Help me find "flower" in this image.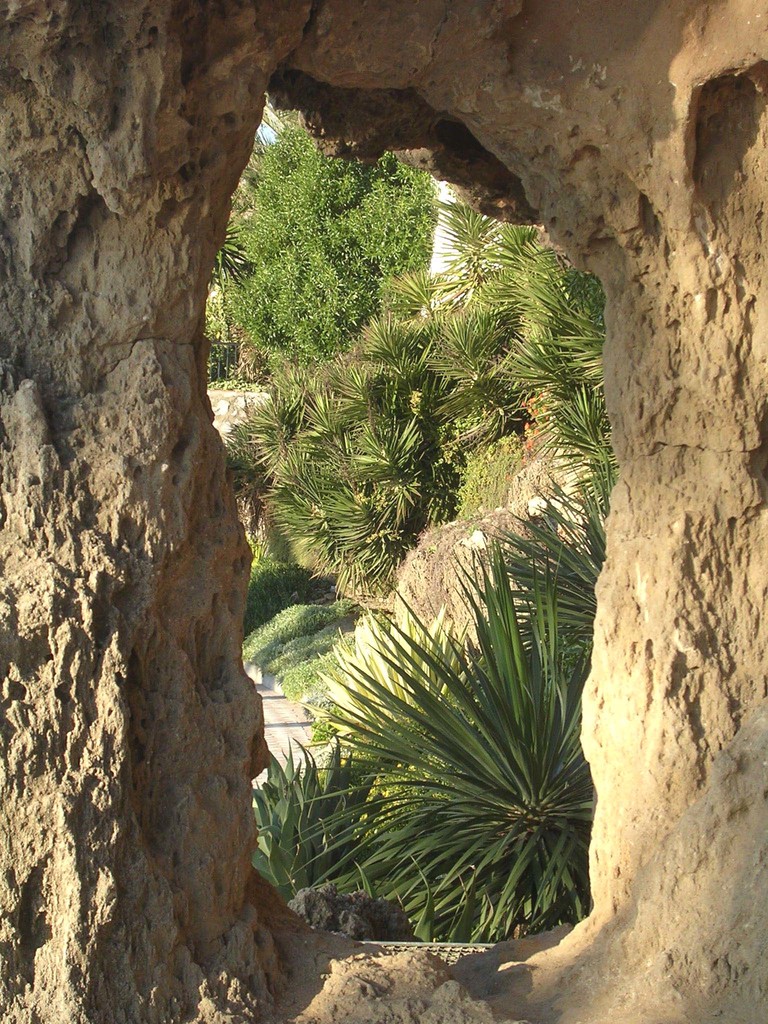
Found it: 525,492,550,518.
